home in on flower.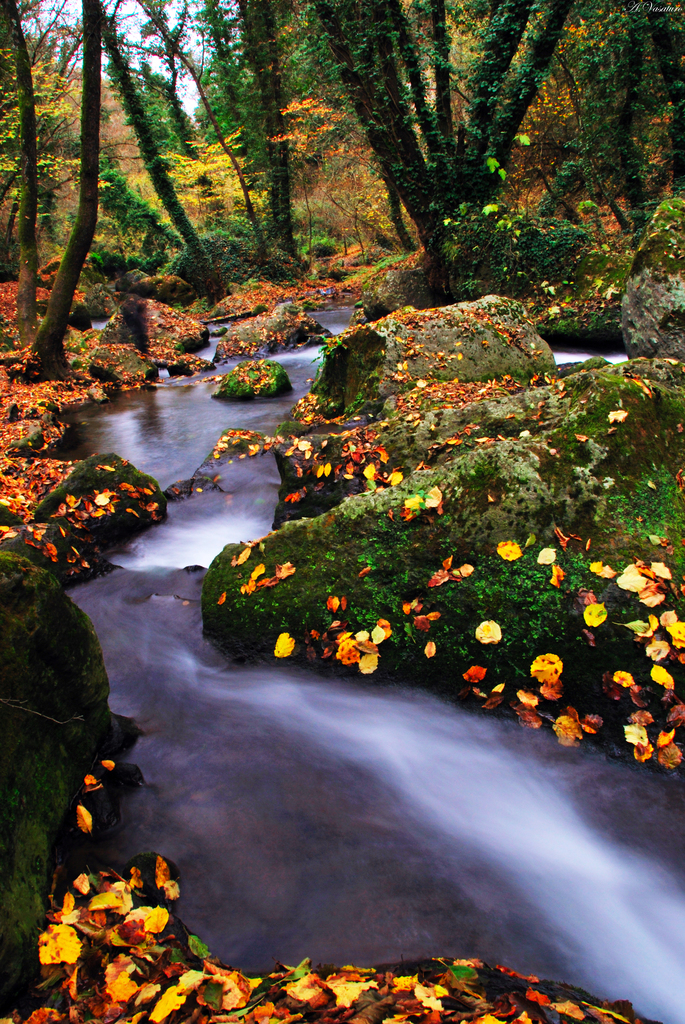
Homed in at {"left": 534, "top": 648, "right": 569, "bottom": 687}.
